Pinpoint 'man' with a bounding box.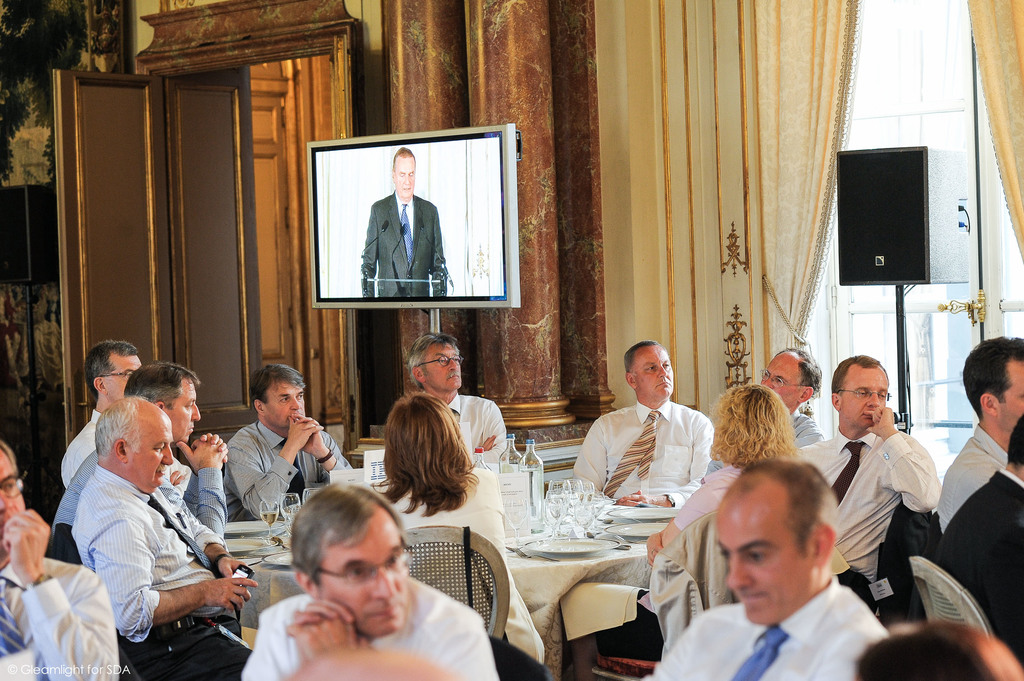
[x1=636, y1=462, x2=888, y2=680].
